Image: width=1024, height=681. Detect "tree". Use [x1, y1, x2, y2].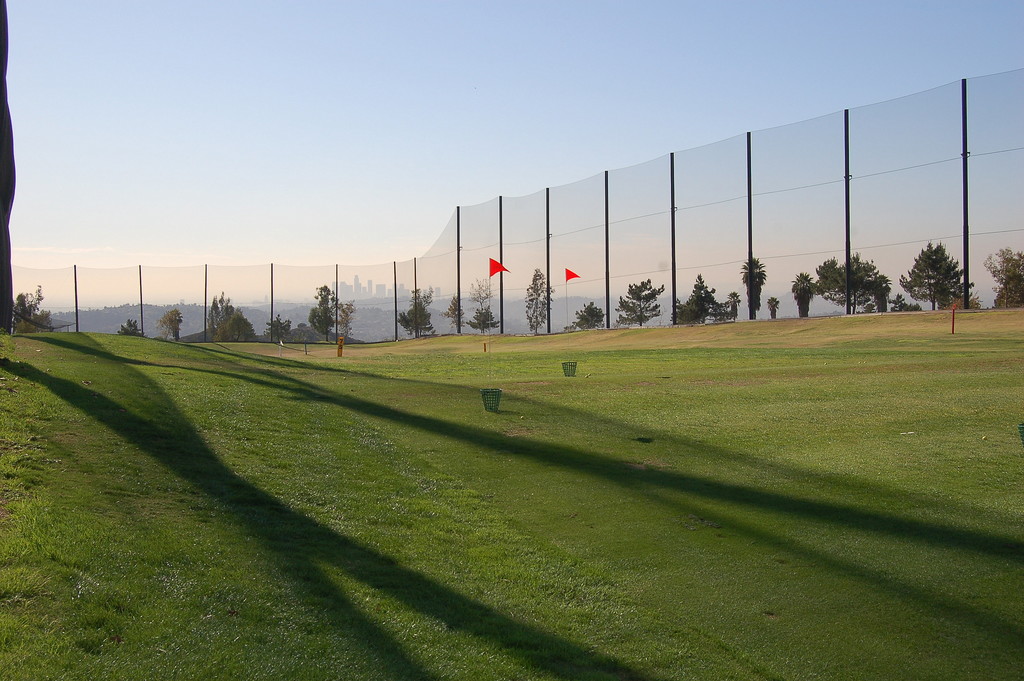
[211, 304, 258, 347].
